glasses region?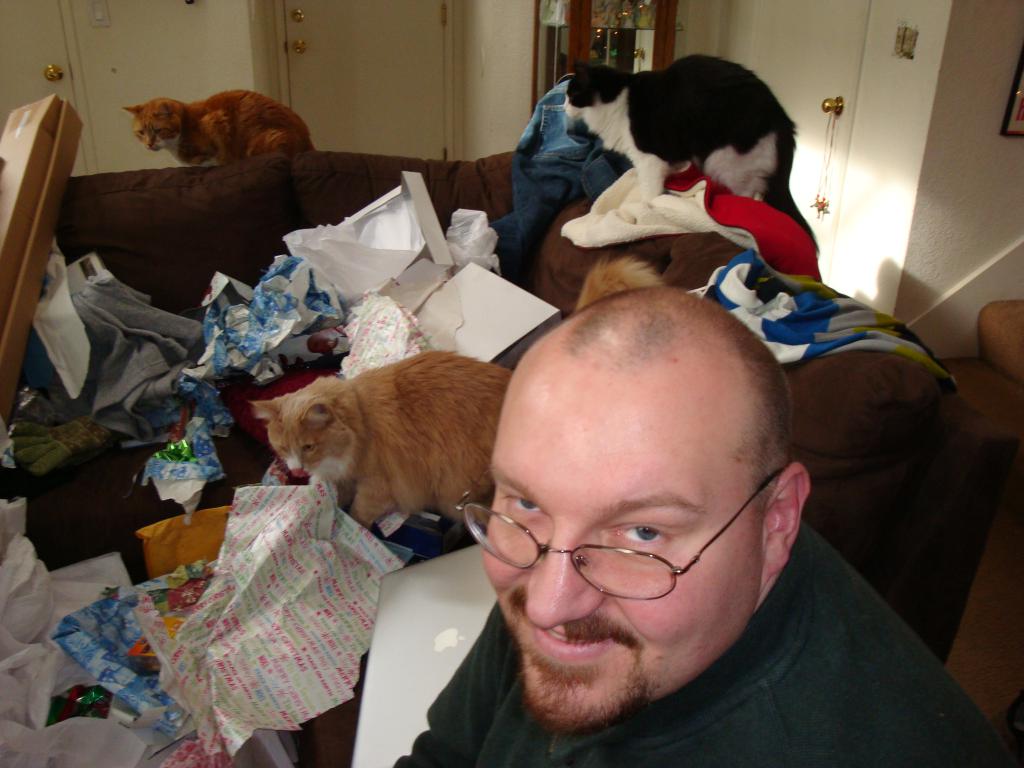
bbox(454, 467, 787, 602)
